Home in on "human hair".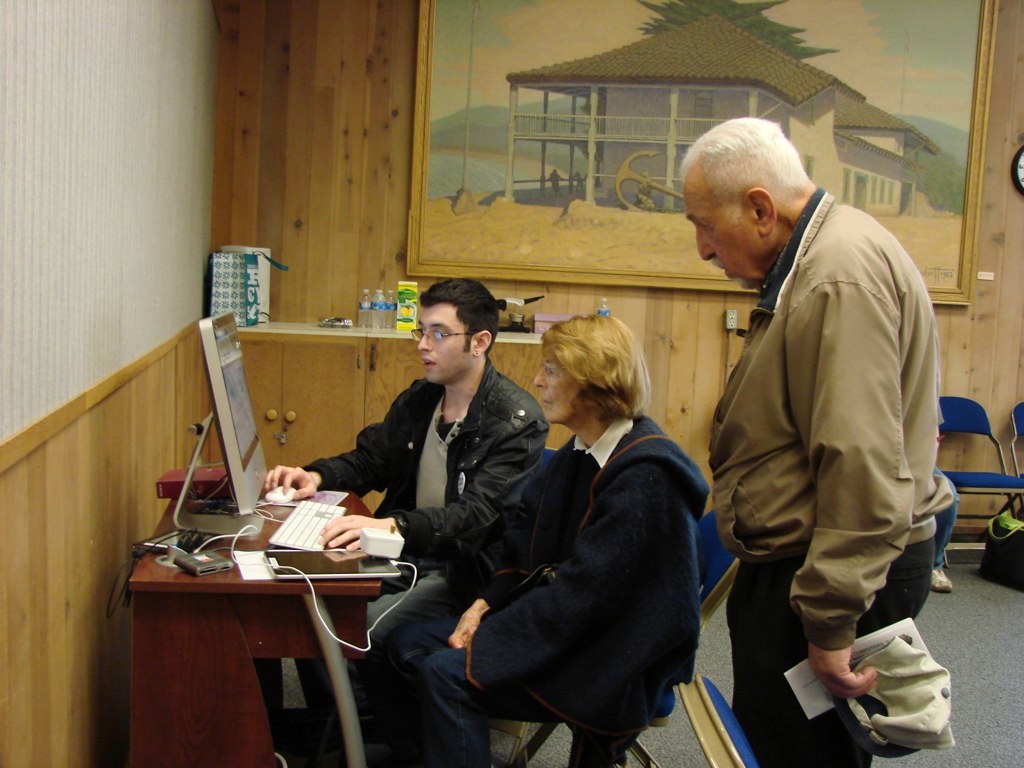
Homed in at 682 115 814 209.
